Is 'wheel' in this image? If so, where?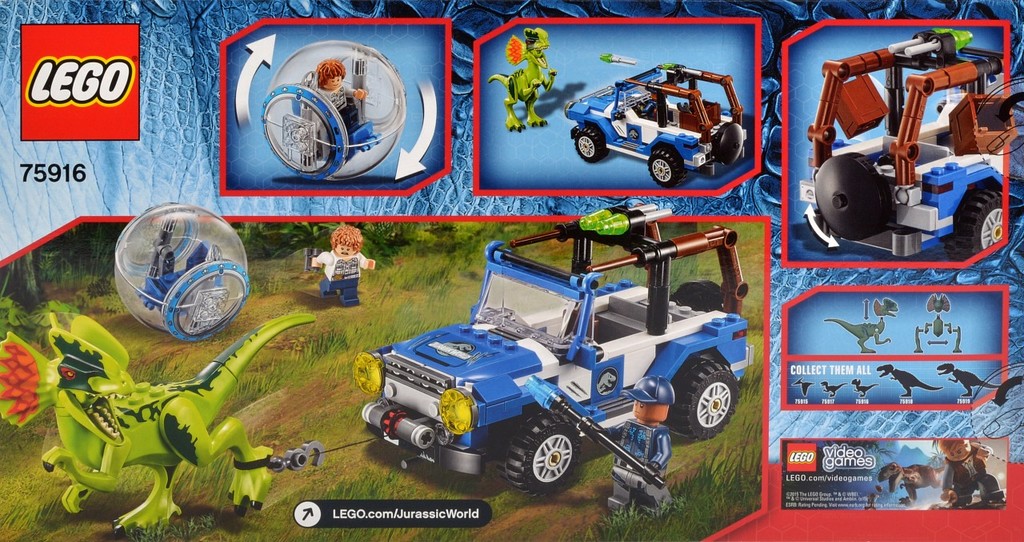
Yes, at (572, 126, 605, 165).
